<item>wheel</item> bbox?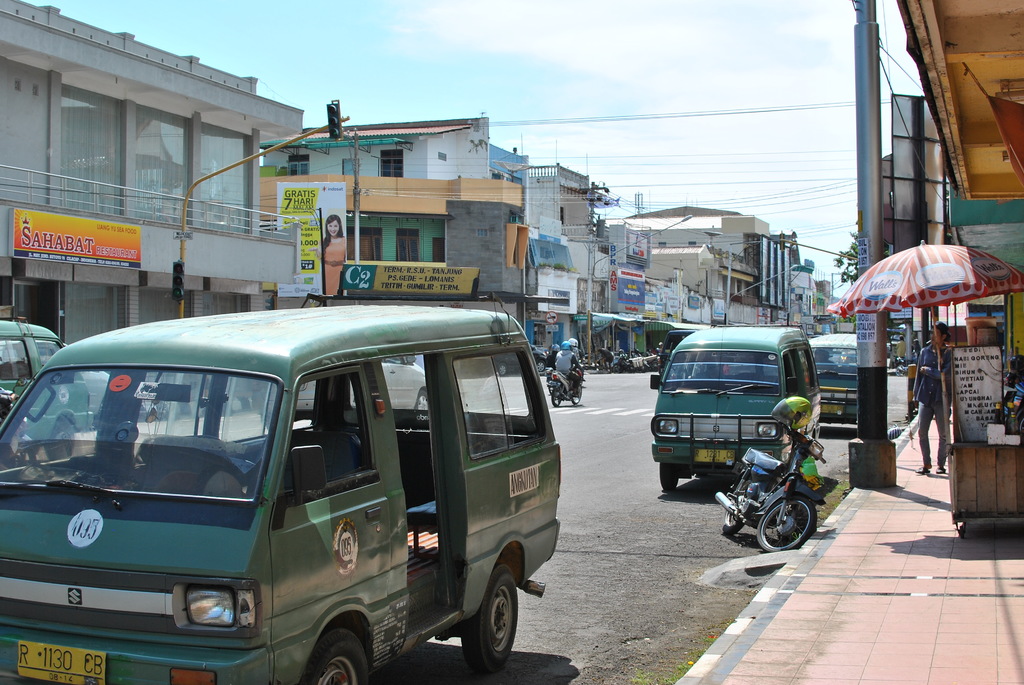
crop(534, 359, 545, 375)
